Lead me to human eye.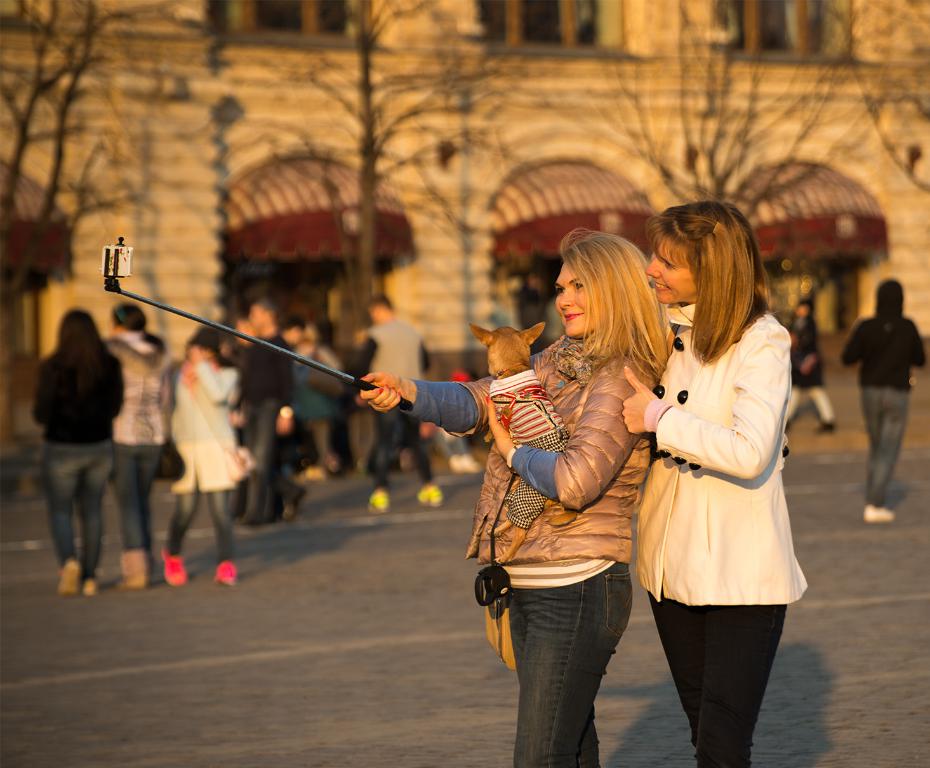
Lead to rect(573, 279, 583, 290).
